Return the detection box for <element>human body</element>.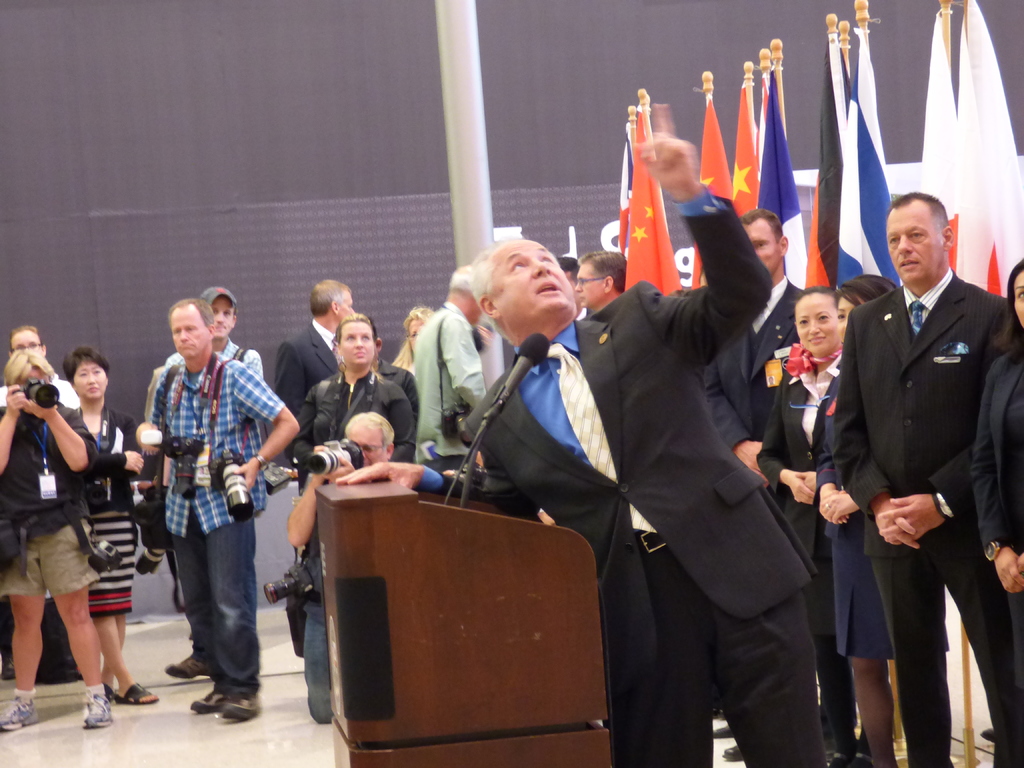
[left=969, top=345, right=1023, bottom=651].
